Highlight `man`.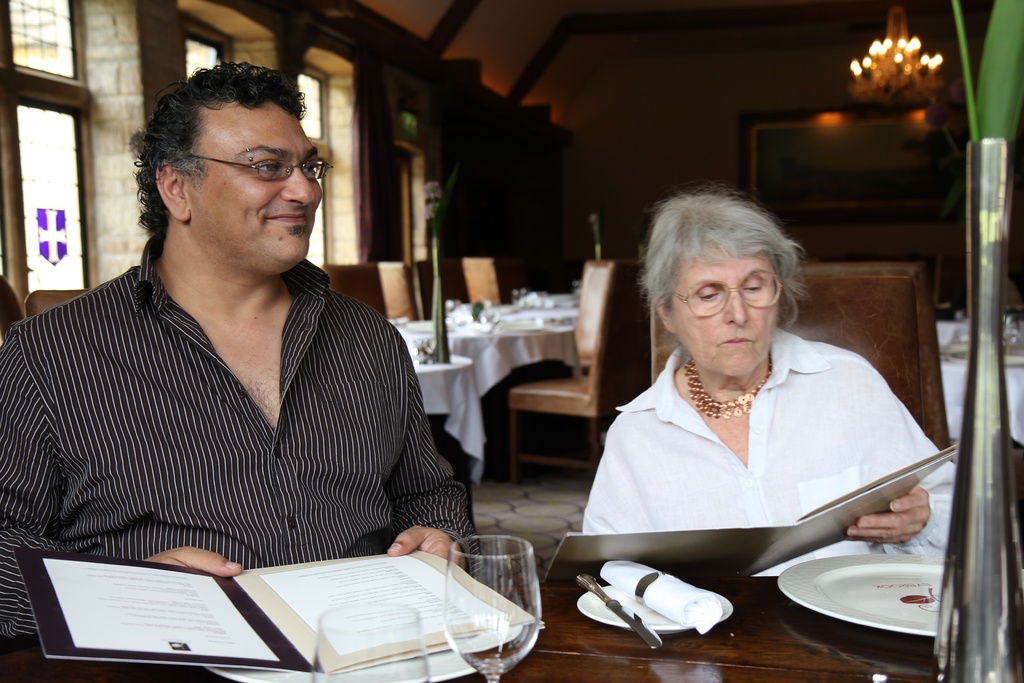
Highlighted region: crop(3, 60, 500, 638).
